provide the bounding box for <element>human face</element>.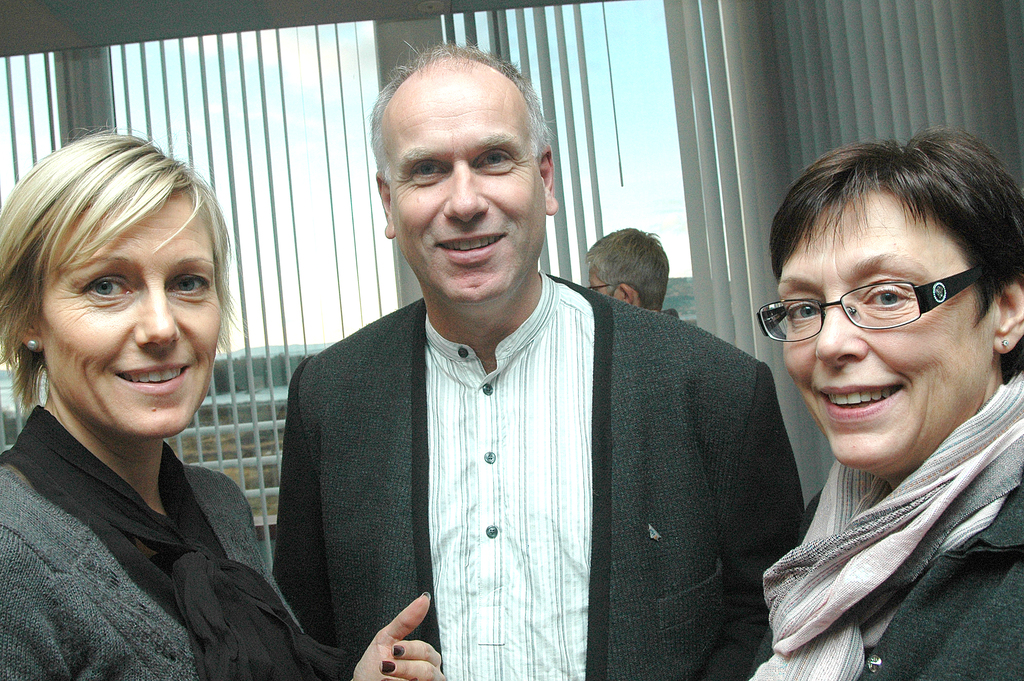
388/95/548/308.
